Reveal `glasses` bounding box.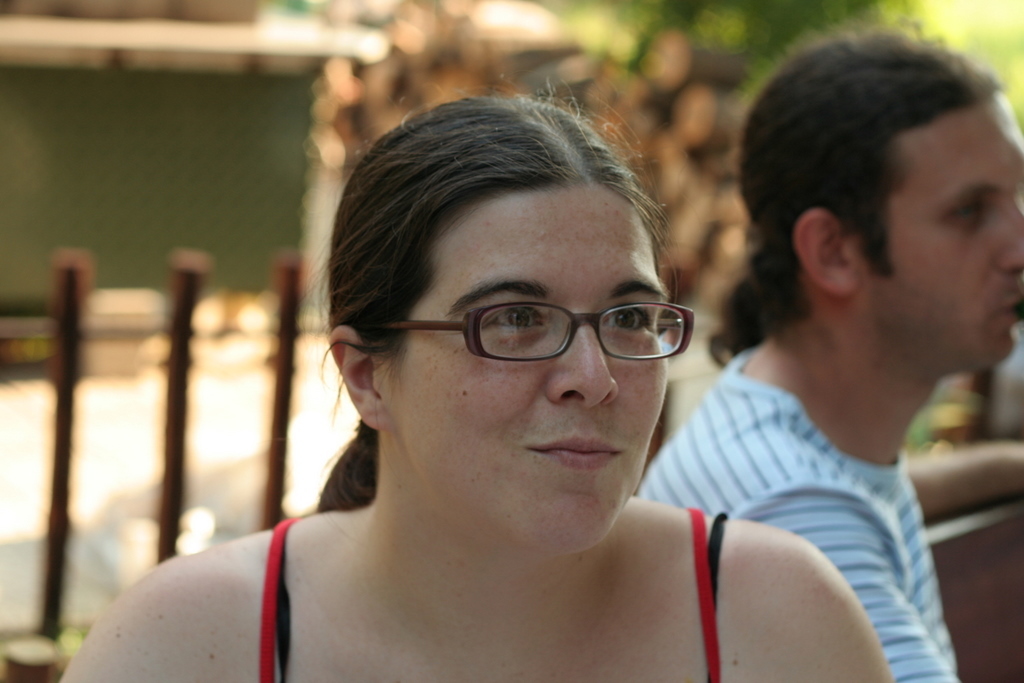
Revealed: {"left": 397, "top": 280, "right": 695, "bottom": 374}.
